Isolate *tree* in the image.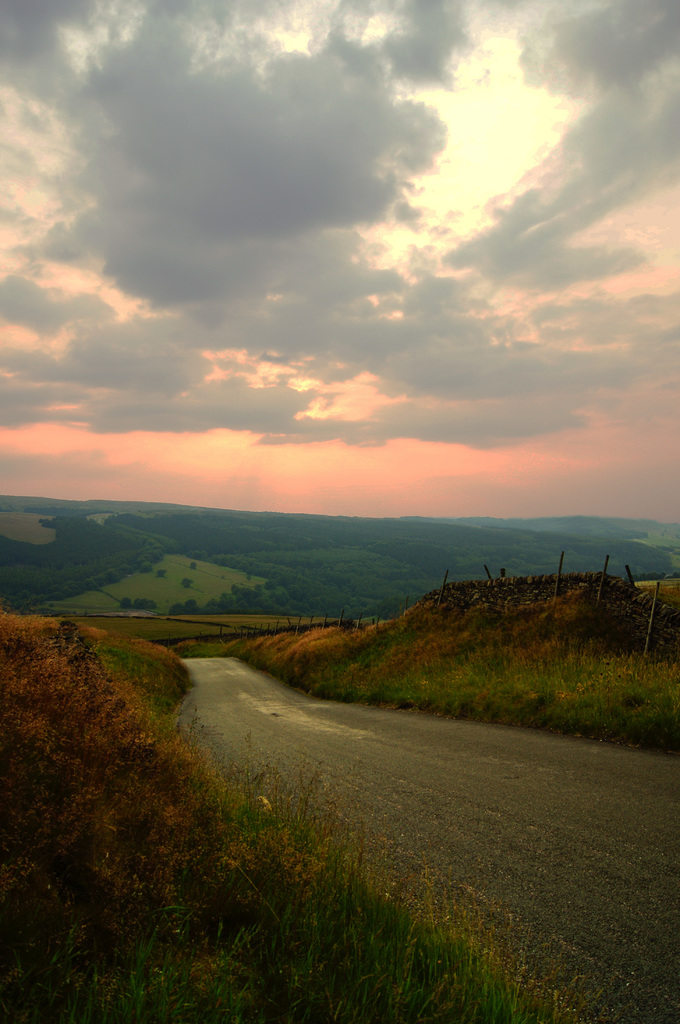
Isolated region: 0,584,245,927.
